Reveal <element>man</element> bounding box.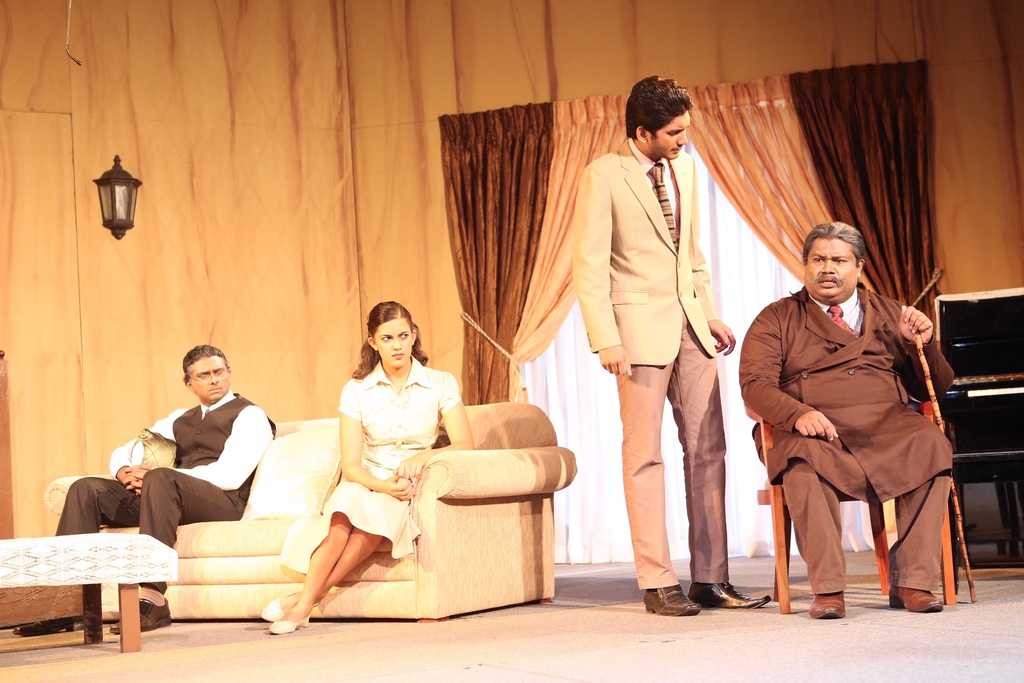
Revealed: 57:342:275:628.
